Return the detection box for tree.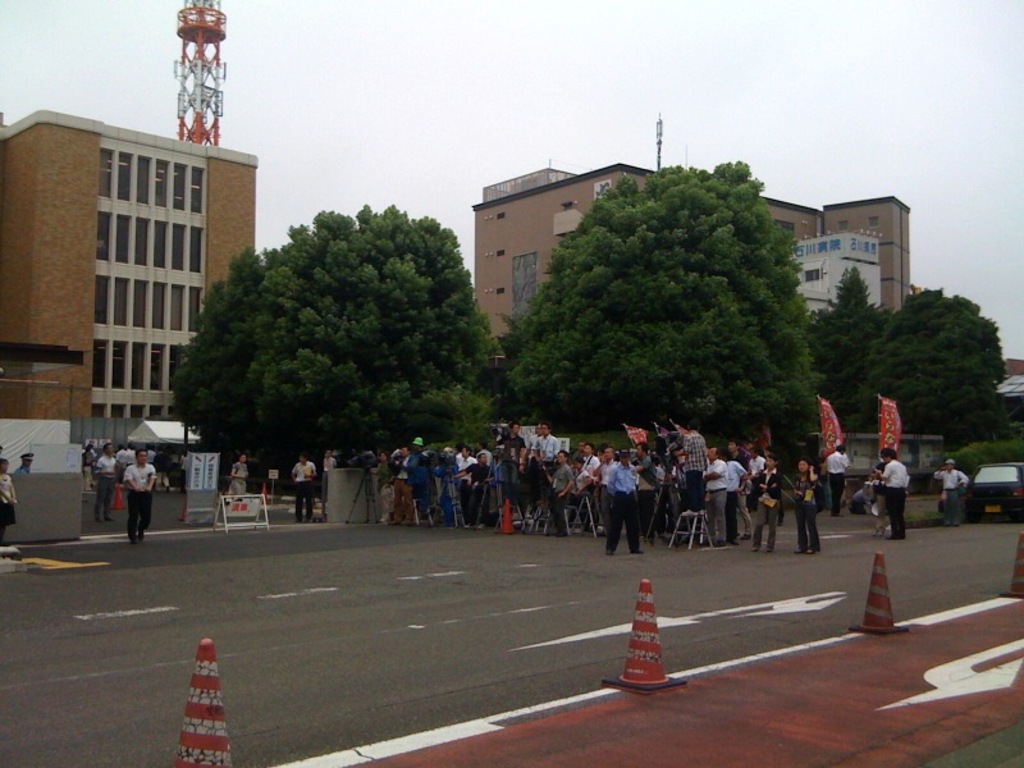
{"left": 823, "top": 253, "right": 1023, "bottom": 456}.
